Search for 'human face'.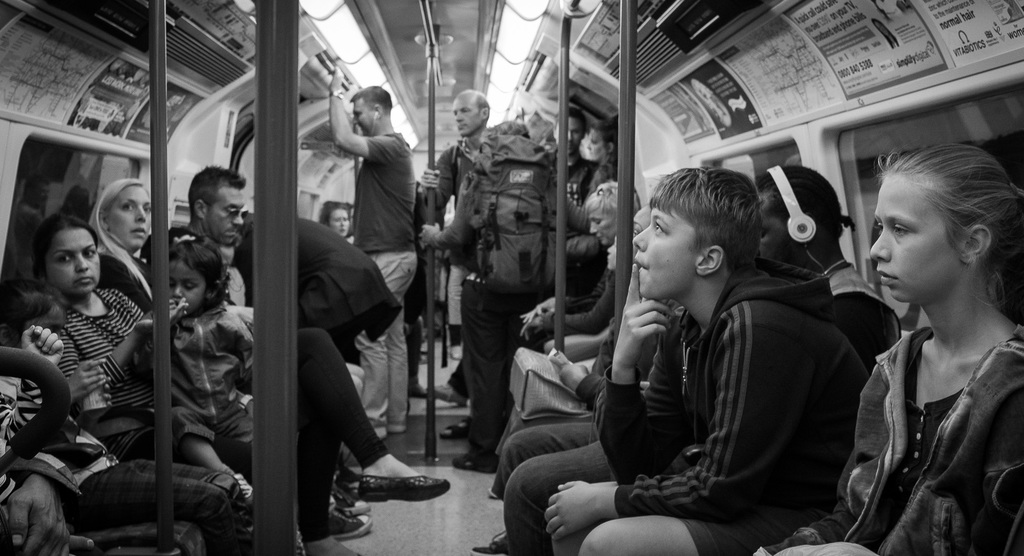
Found at {"left": 868, "top": 174, "right": 961, "bottom": 303}.
